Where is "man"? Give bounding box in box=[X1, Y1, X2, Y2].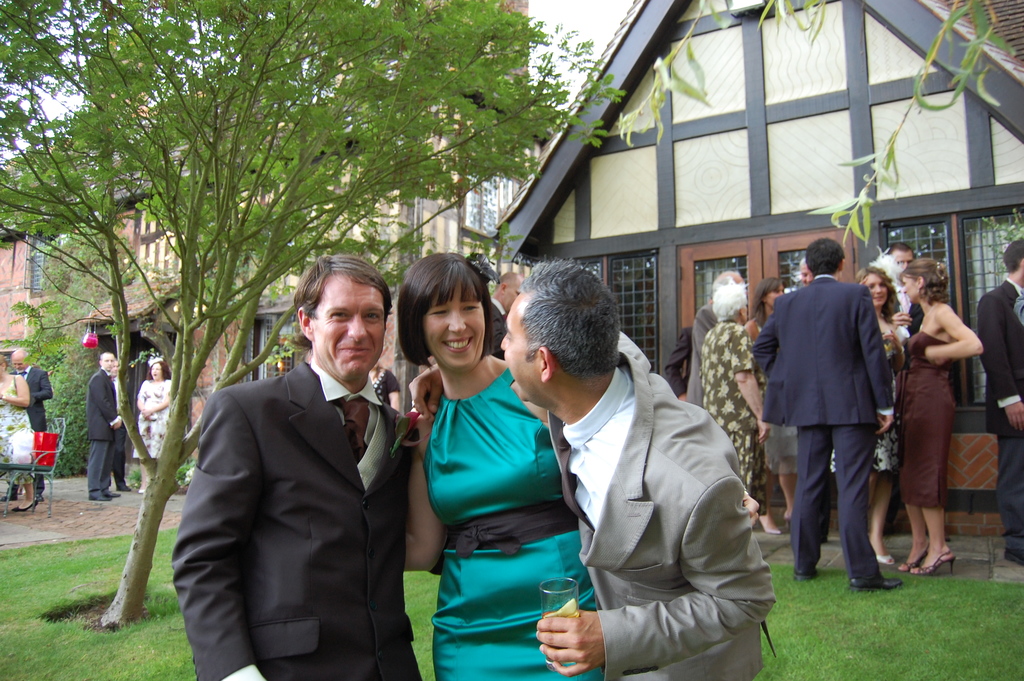
box=[115, 355, 137, 498].
